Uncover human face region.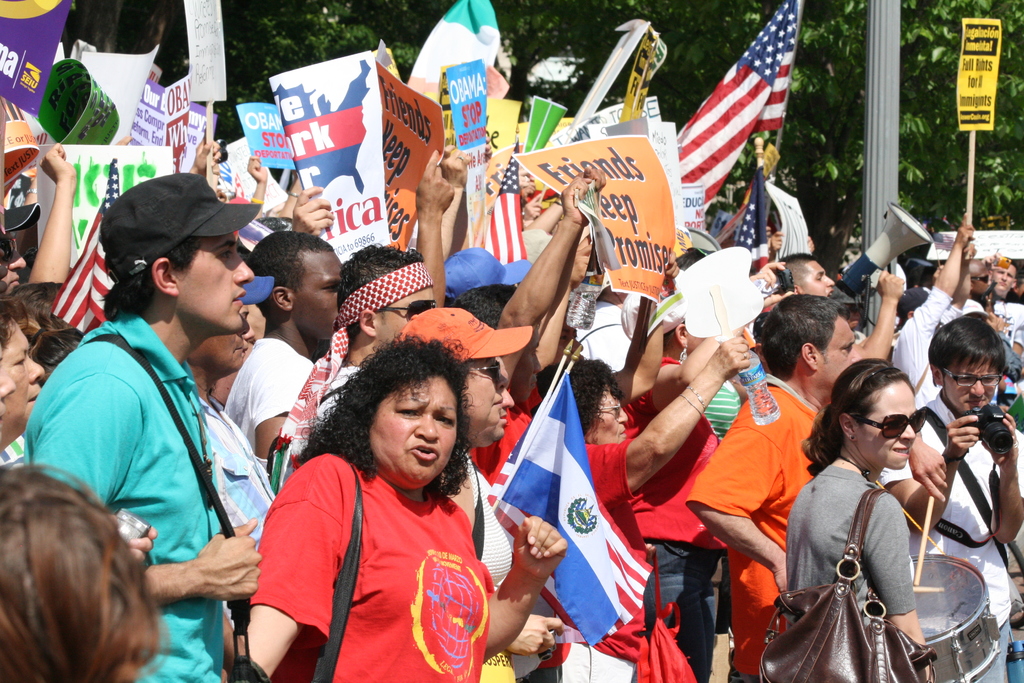
Uncovered: bbox=[473, 378, 513, 448].
